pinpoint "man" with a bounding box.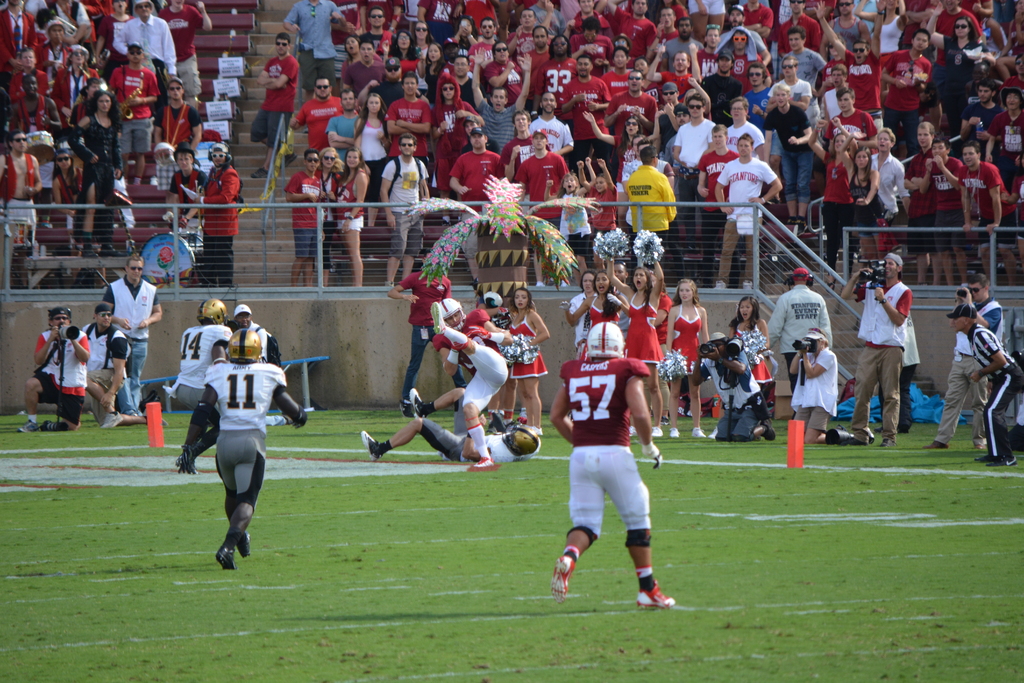
BBox(189, 140, 241, 288).
